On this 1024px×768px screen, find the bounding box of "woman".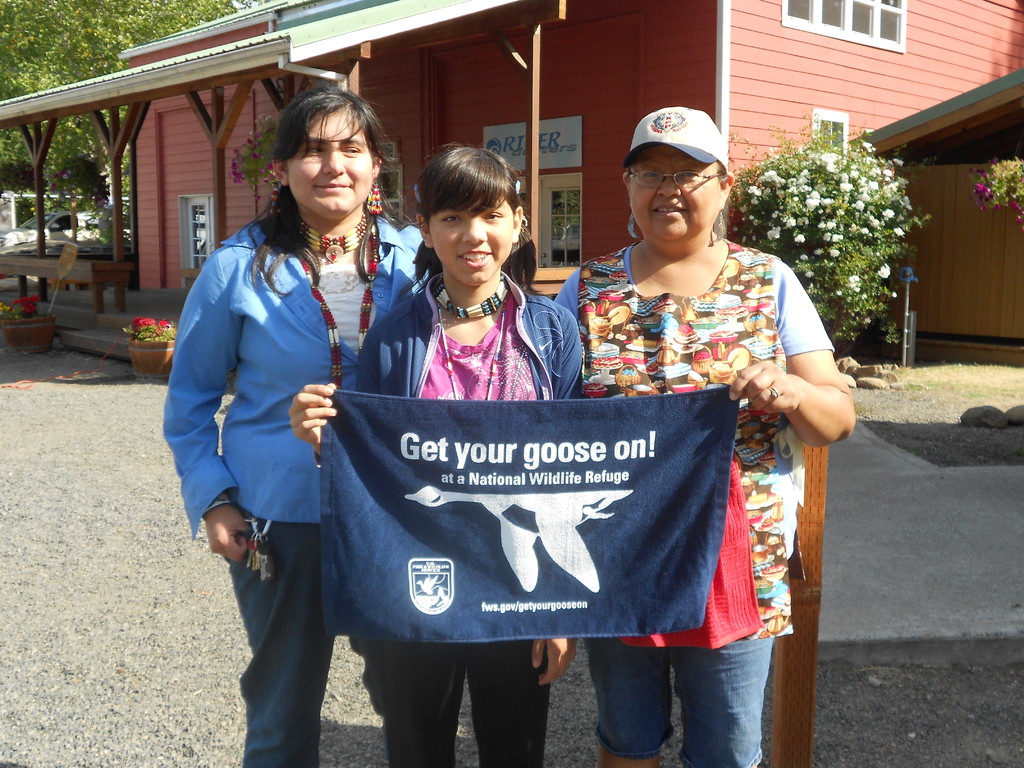
Bounding box: 550:105:860:767.
